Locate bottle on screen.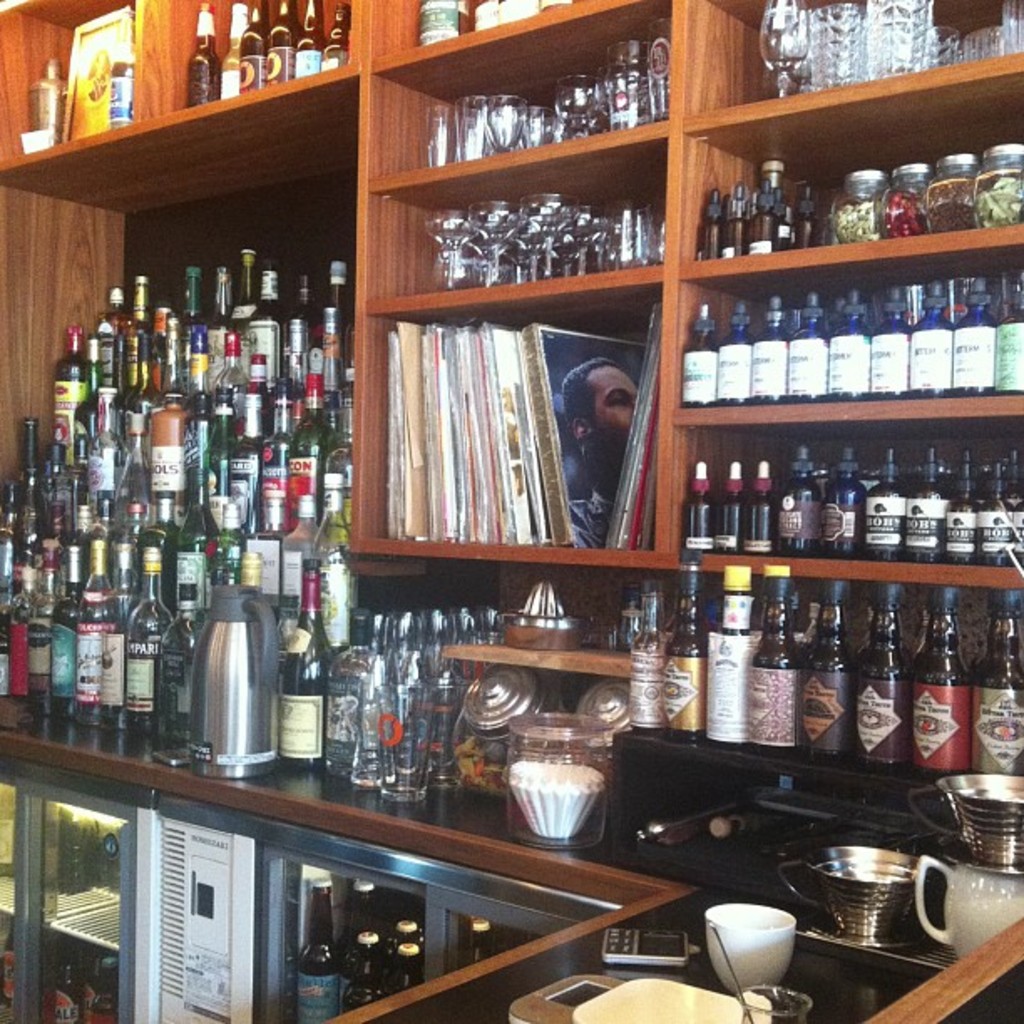
On screen at Rect(412, 0, 468, 40).
